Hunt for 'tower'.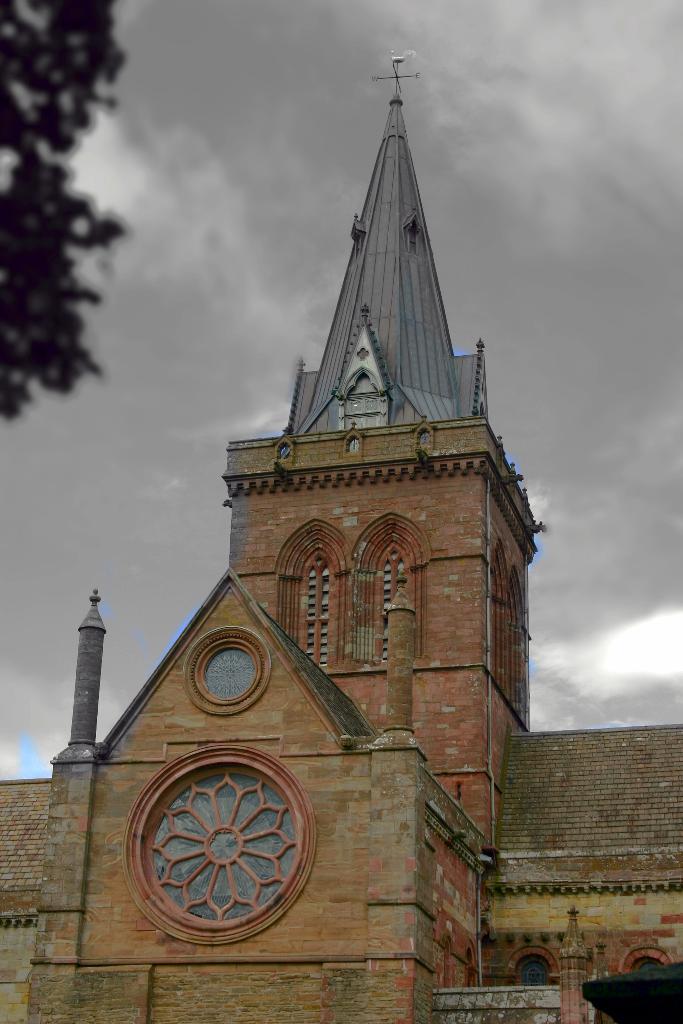
Hunted down at [x1=219, y1=56, x2=541, y2=842].
